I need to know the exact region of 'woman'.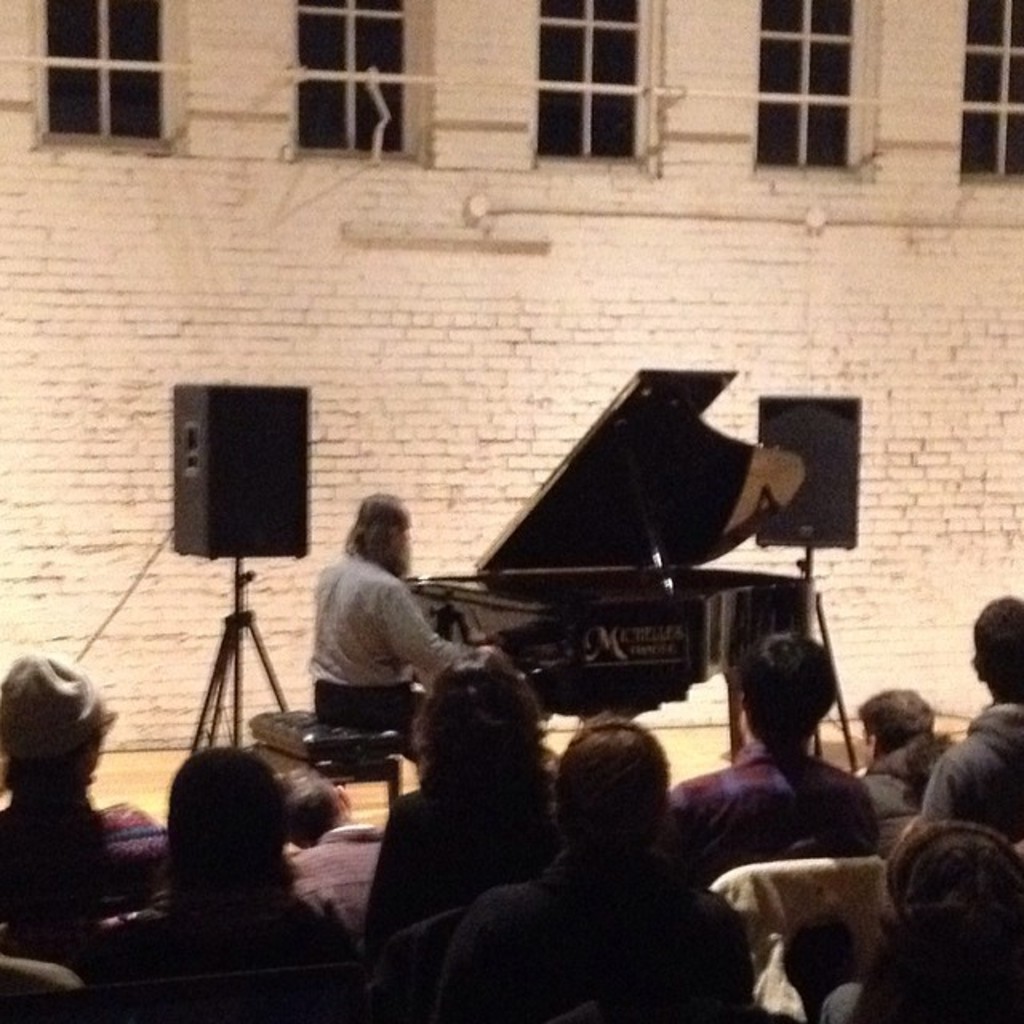
Region: select_region(363, 643, 568, 974).
